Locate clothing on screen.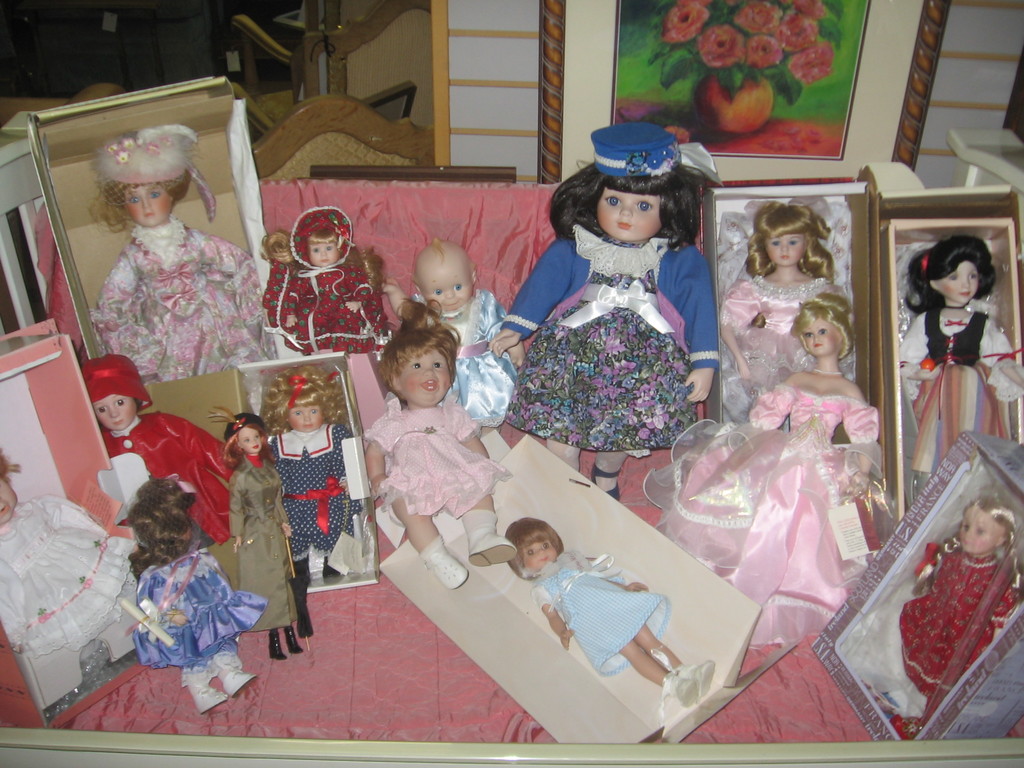
On screen at <region>360, 388, 524, 523</region>.
